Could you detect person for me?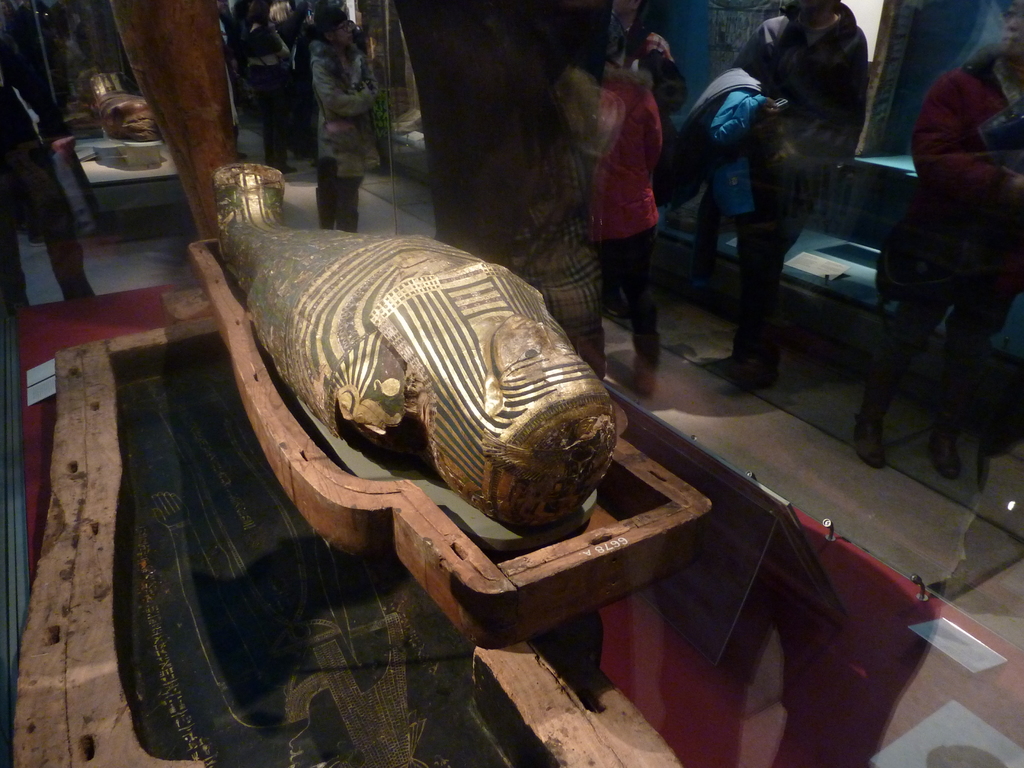
Detection result: BBox(695, 0, 868, 385).
